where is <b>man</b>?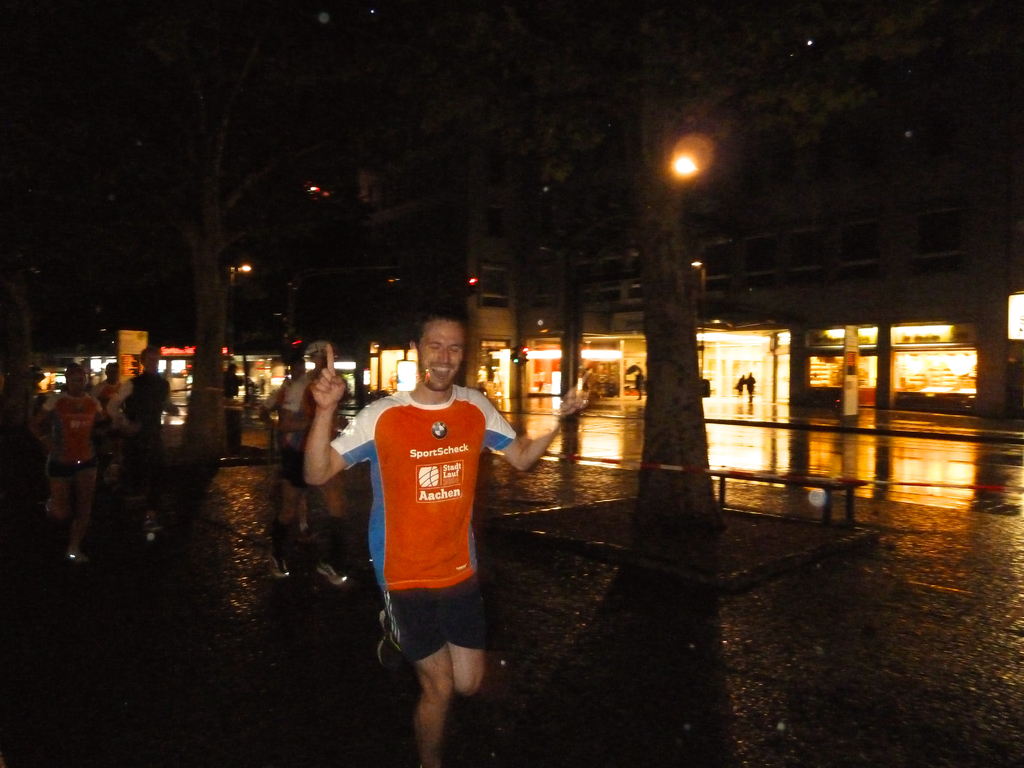
{"x1": 268, "y1": 337, "x2": 353, "y2": 590}.
